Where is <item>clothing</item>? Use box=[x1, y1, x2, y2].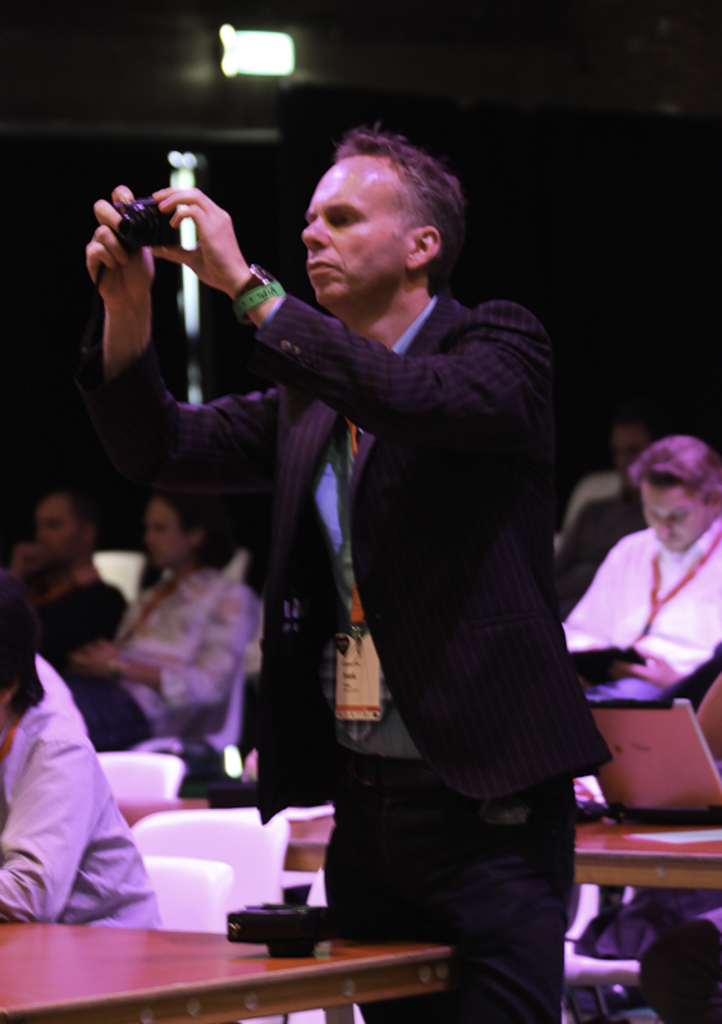
box=[97, 289, 613, 1023].
